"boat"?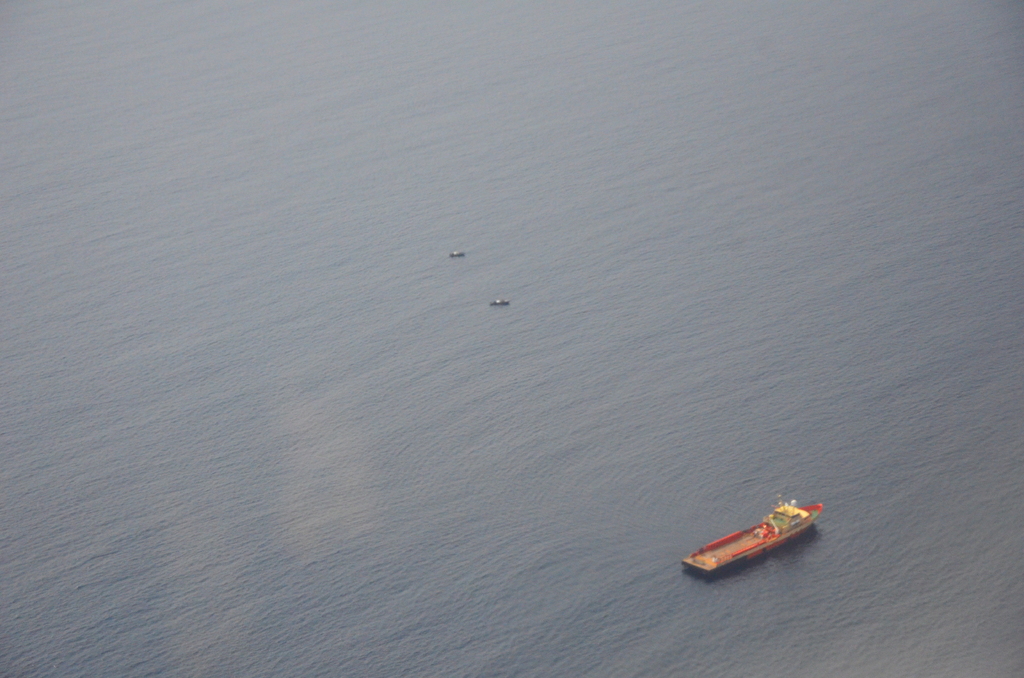
Rect(680, 497, 820, 577)
